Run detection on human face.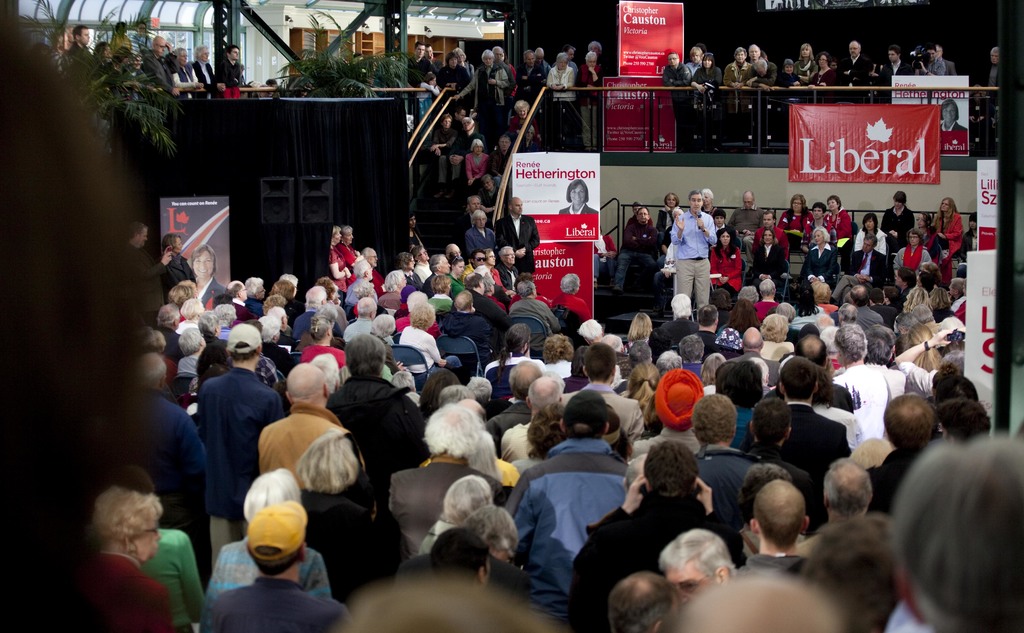
Result: (926, 51, 938, 60).
